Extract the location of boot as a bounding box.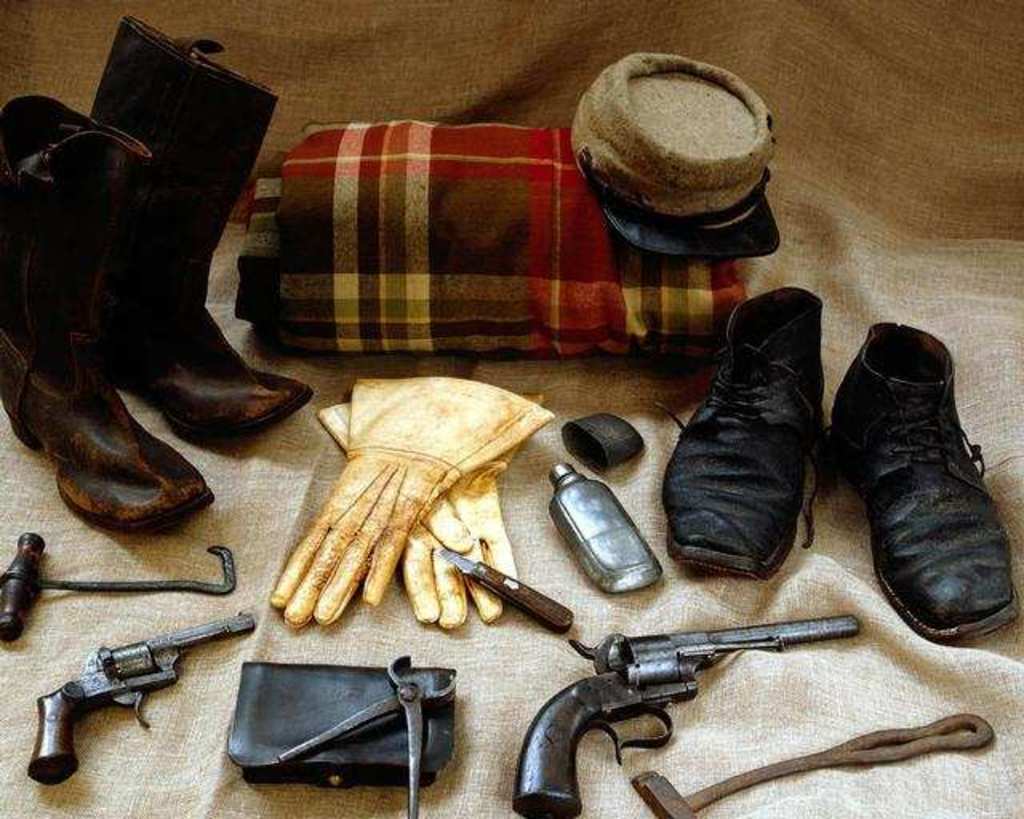
0, 98, 218, 528.
